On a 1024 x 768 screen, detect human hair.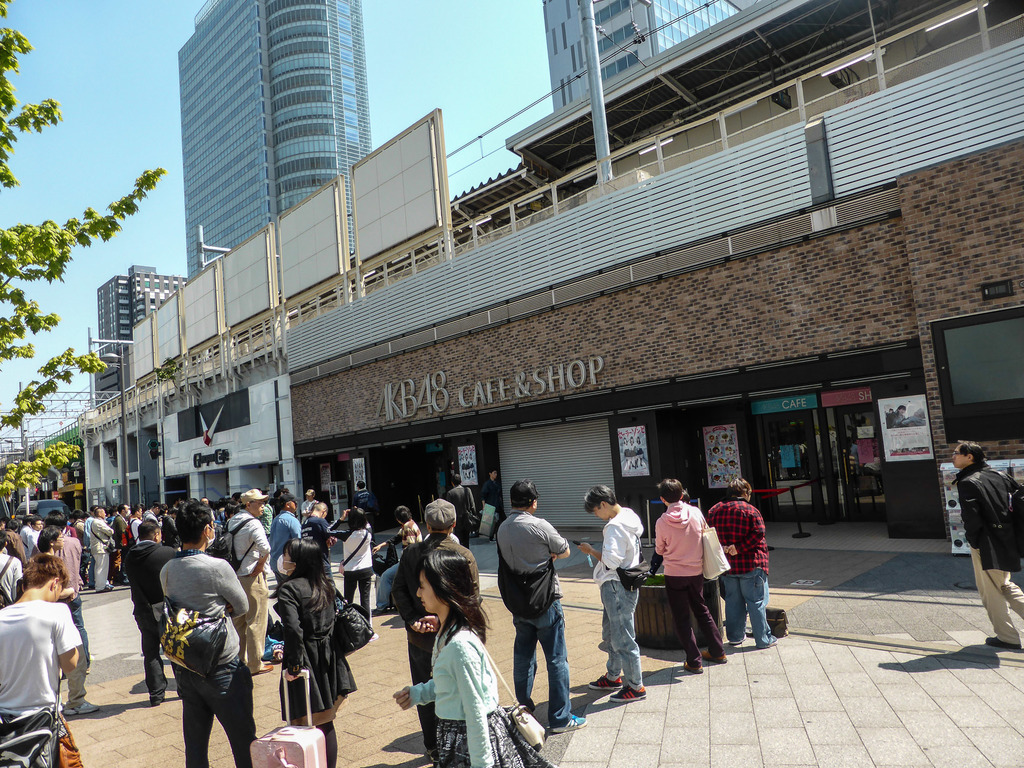
(left=287, top=538, right=326, bottom=595).
